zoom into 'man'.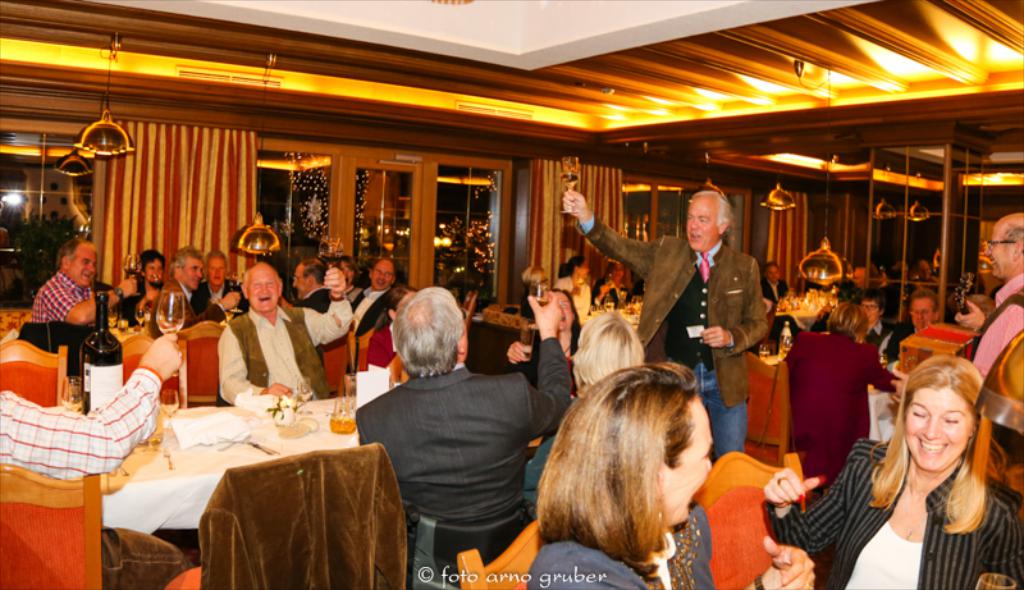
Zoom target: 952, 207, 1023, 383.
